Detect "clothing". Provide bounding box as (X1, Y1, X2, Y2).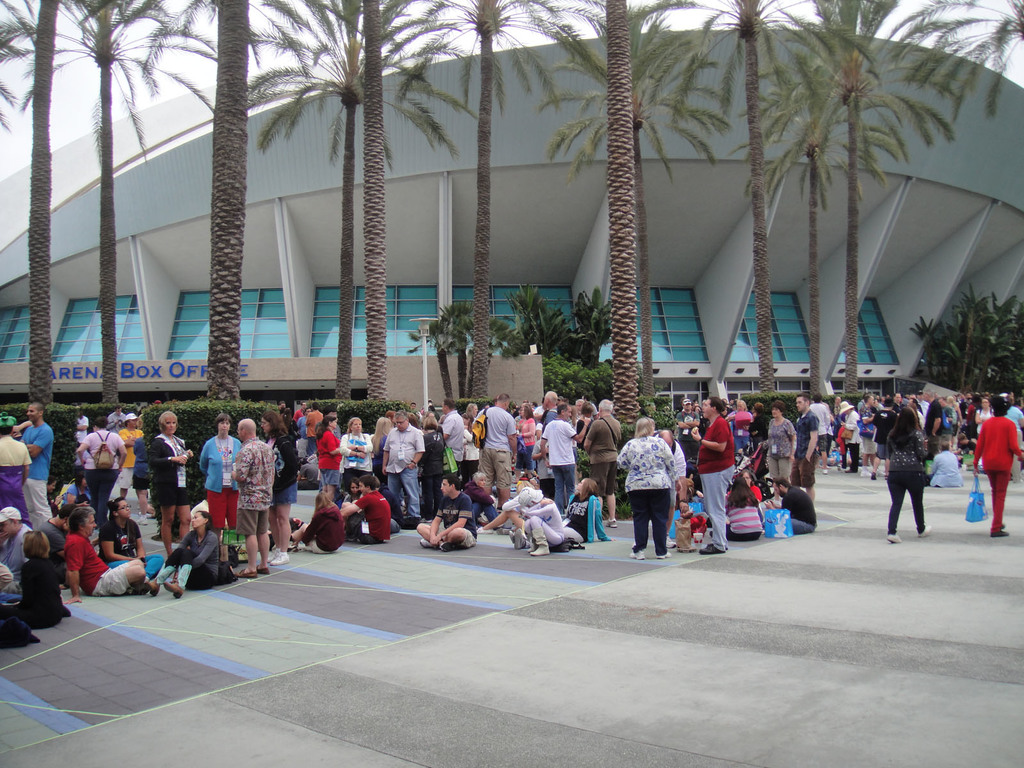
(269, 421, 297, 506).
